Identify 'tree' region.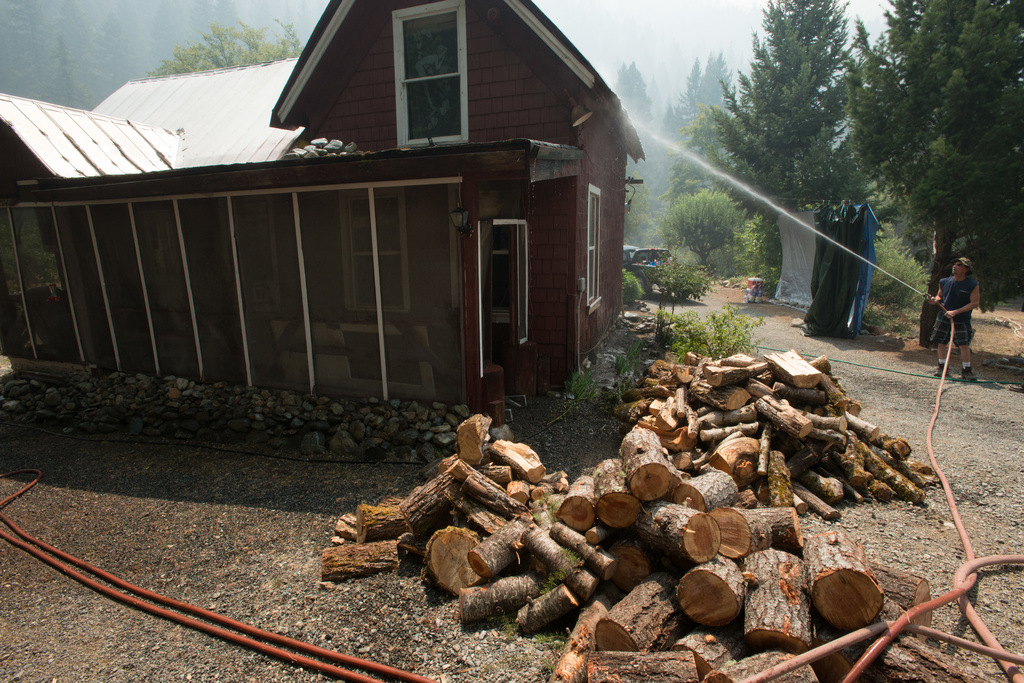
Region: x1=130 y1=0 x2=307 y2=77.
